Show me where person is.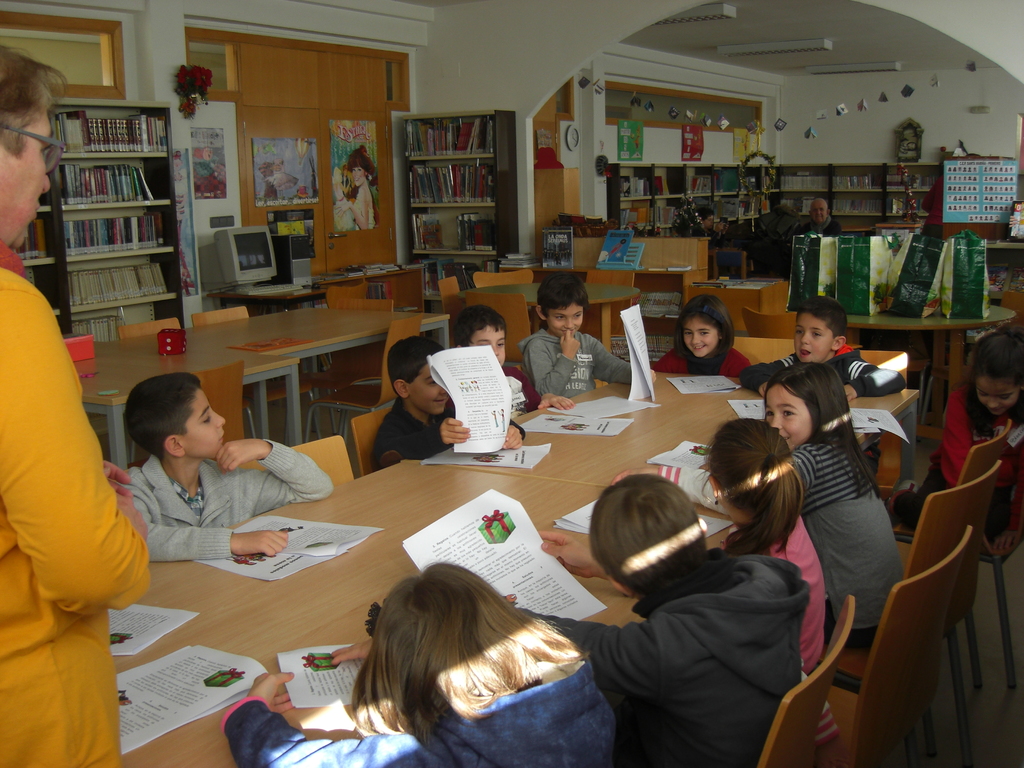
person is at (440,301,531,436).
